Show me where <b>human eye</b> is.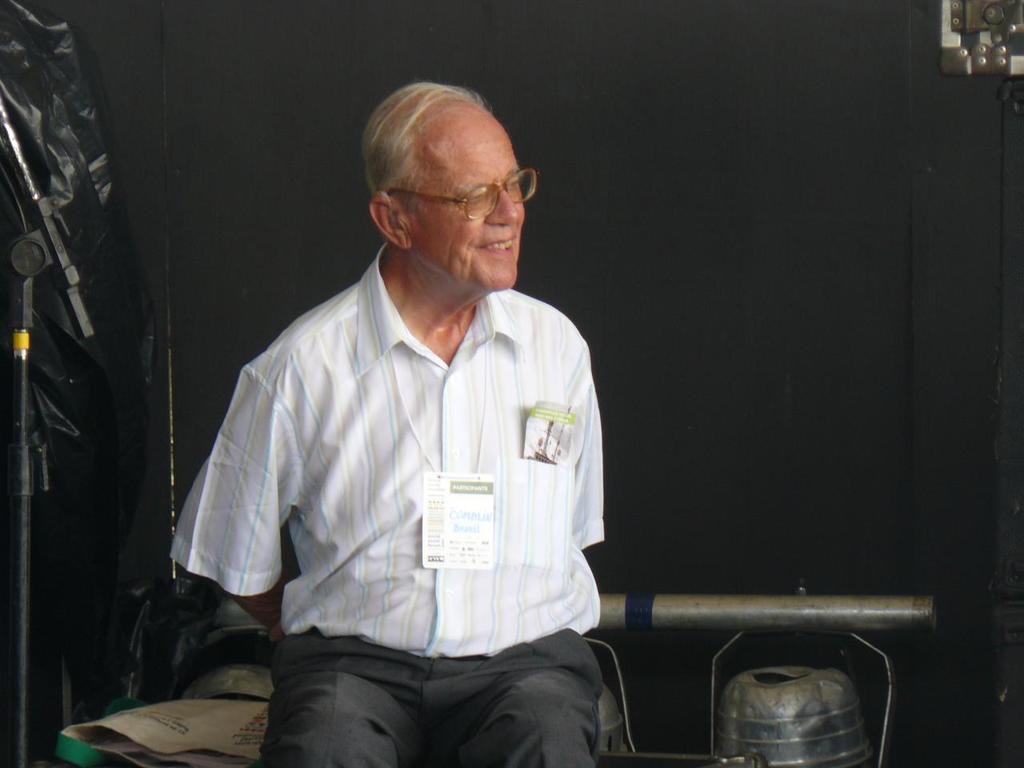
<b>human eye</b> is at box(462, 194, 488, 210).
